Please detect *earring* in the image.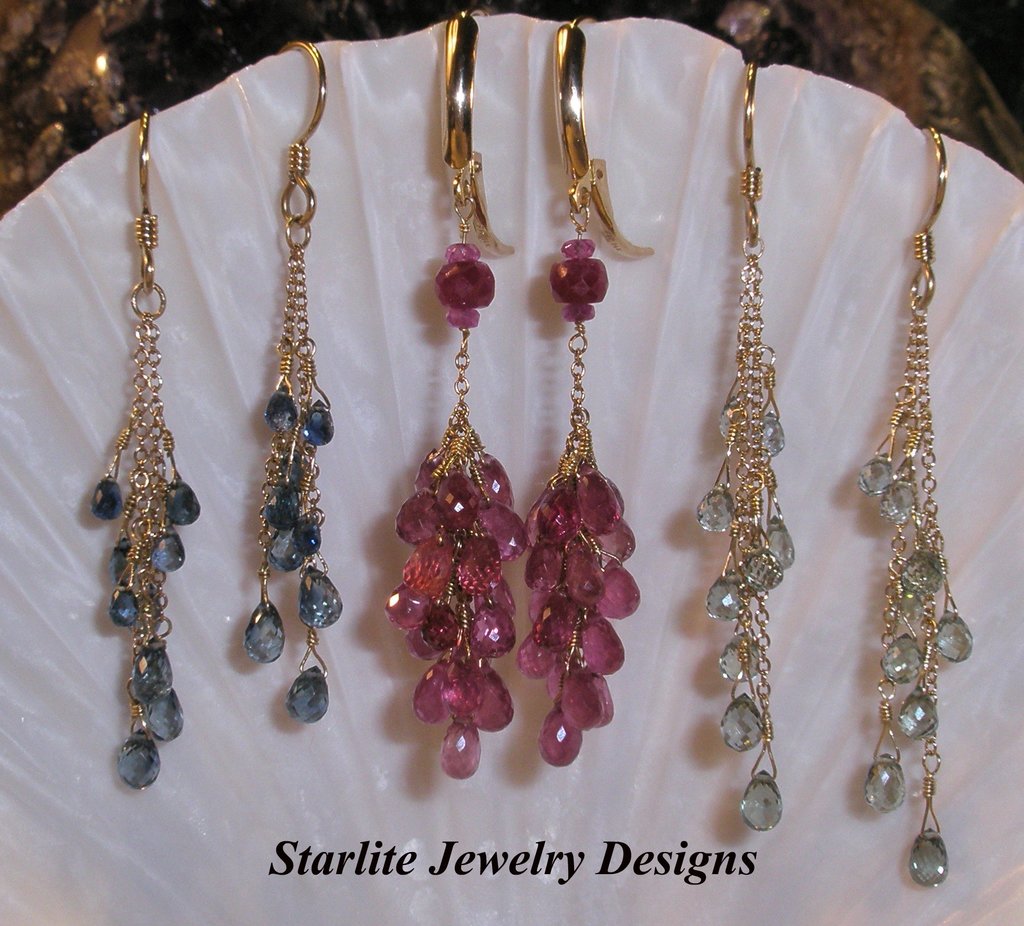
box(381, 6, 534, 784).
